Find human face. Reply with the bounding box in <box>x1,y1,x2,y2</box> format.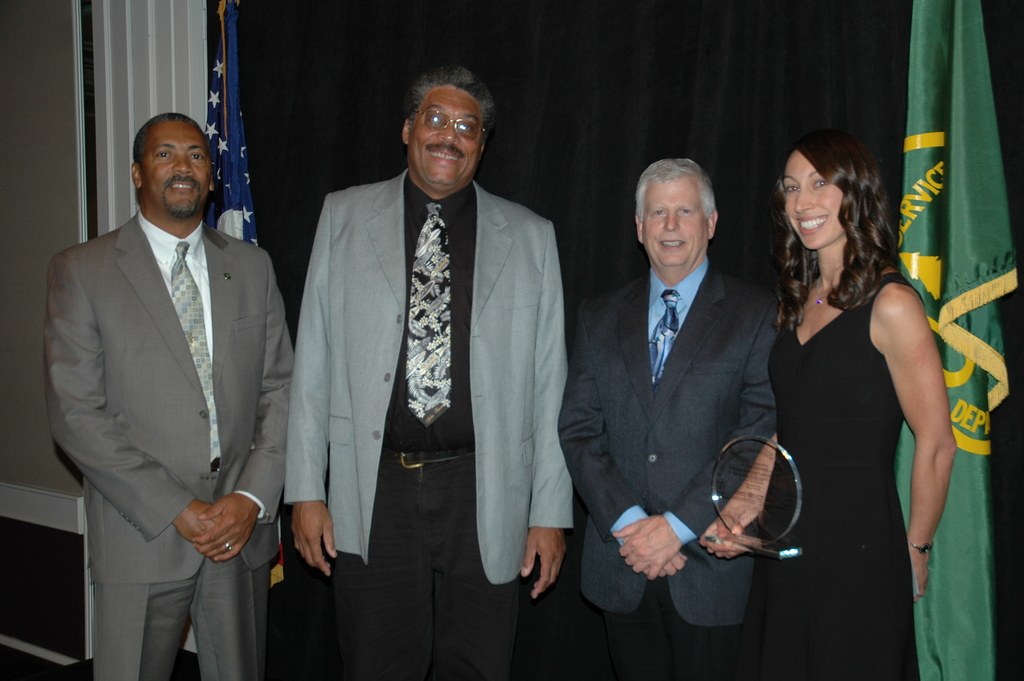
<box>788,156,845,243</box>.
